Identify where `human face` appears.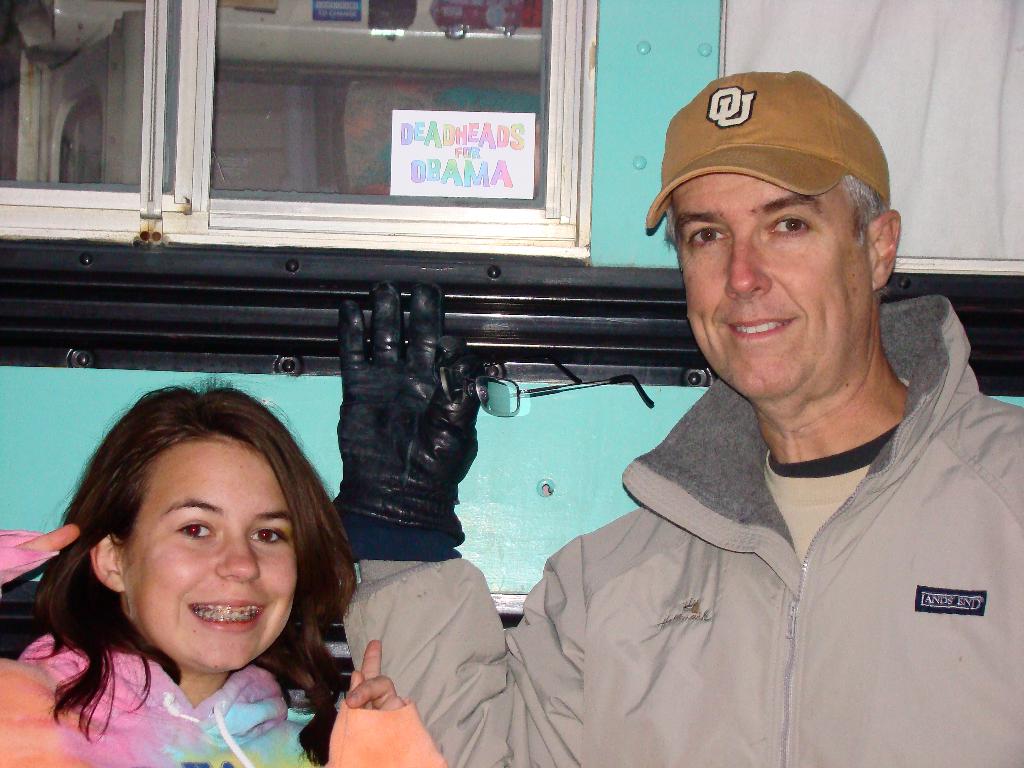
Appears at pyautogui.locateOnScreen(681, 168, 868, 392).
